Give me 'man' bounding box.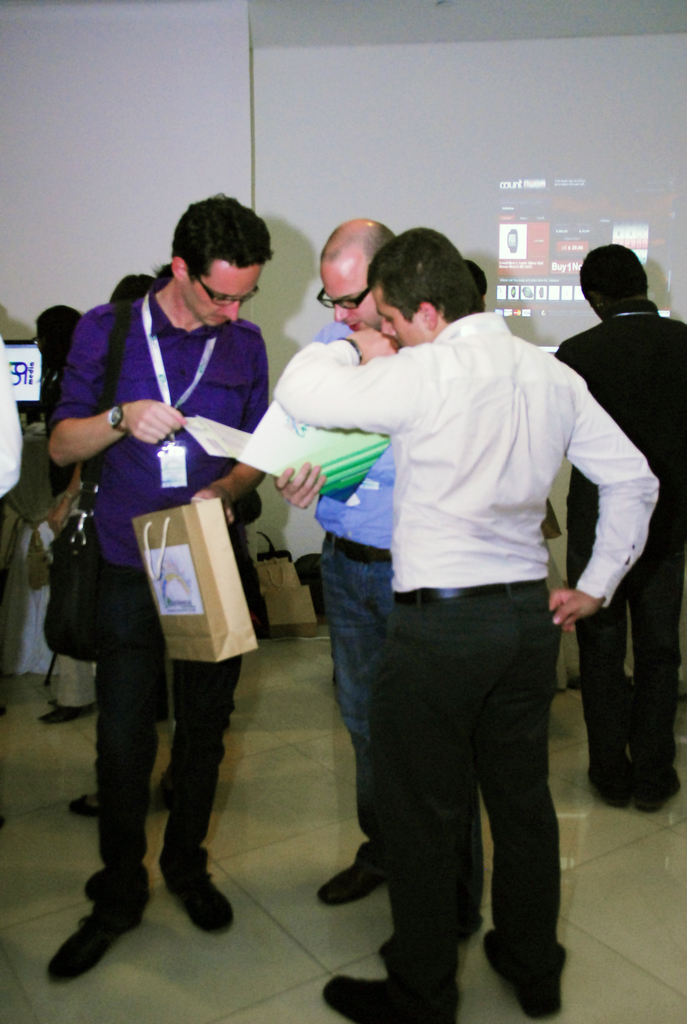
<region>272, 218, 394, 909</region>.
